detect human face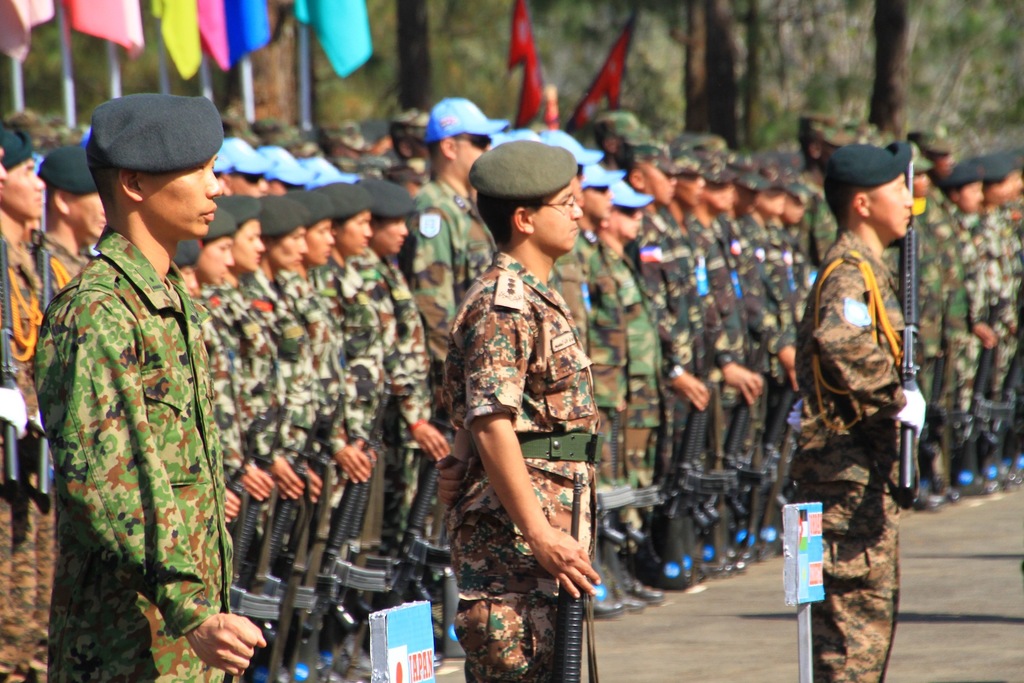
BBox(5, 158, 45, 216)
